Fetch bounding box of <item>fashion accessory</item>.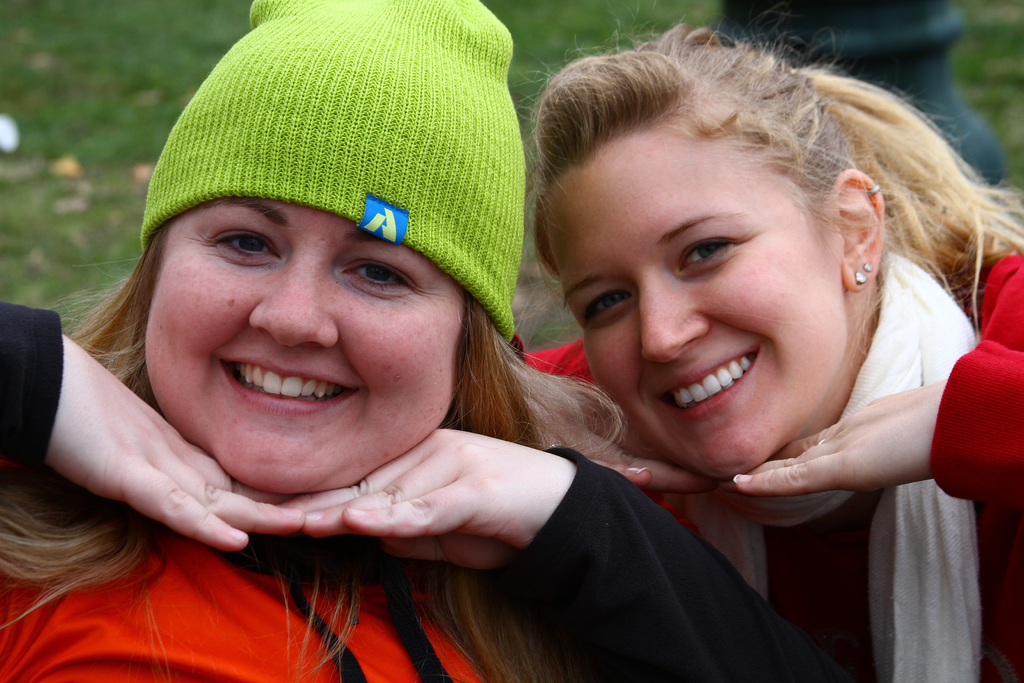
Bbox: (x1=144, y1=0, x2=526, y2=343).
